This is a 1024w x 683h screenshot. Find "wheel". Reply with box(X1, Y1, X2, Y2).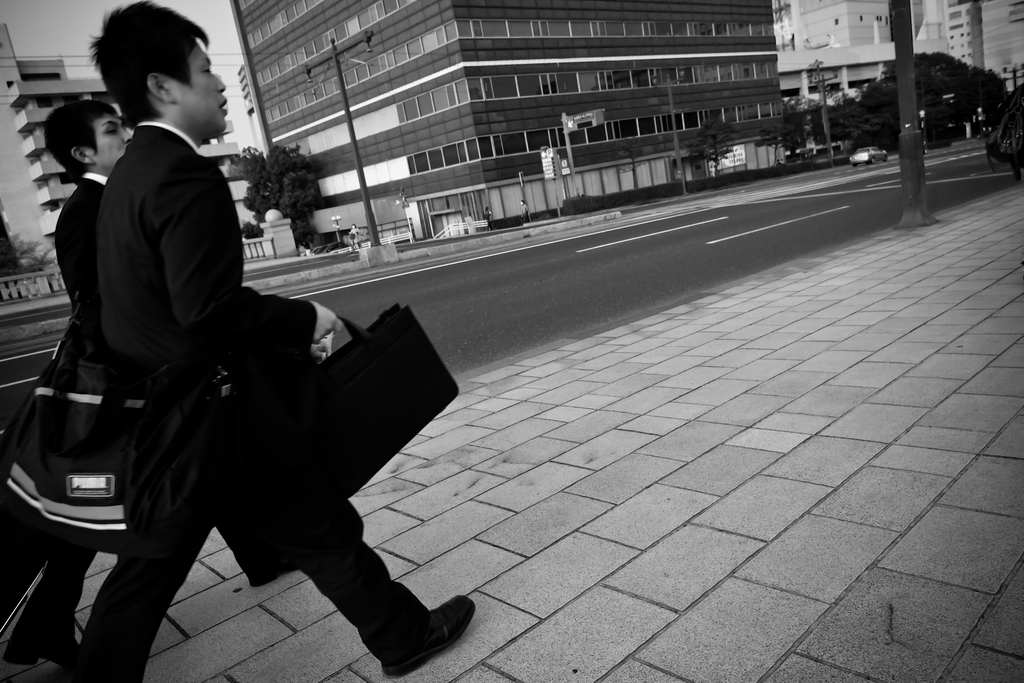
box(870, 156, 879, 163).
